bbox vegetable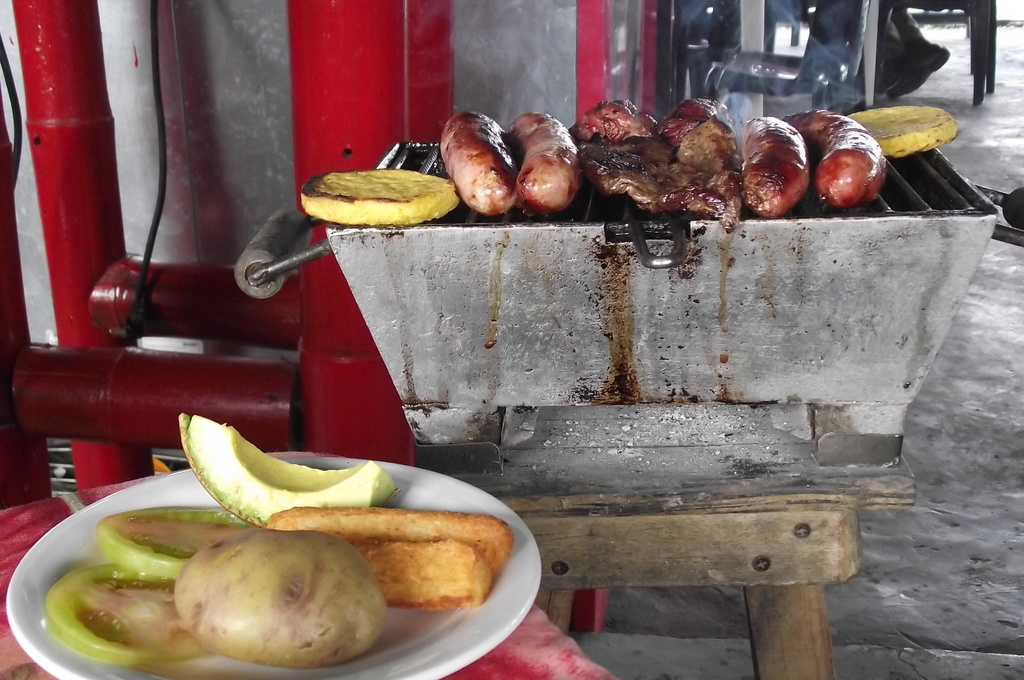
40/559/211/668
